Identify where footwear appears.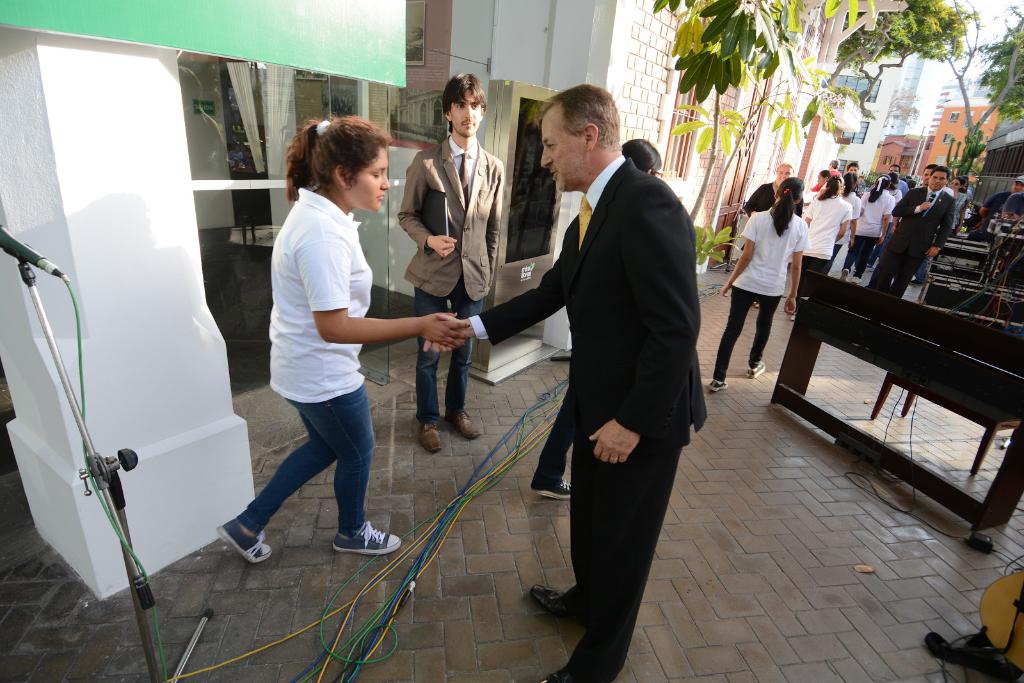
Appears at 841,269,849,282.
